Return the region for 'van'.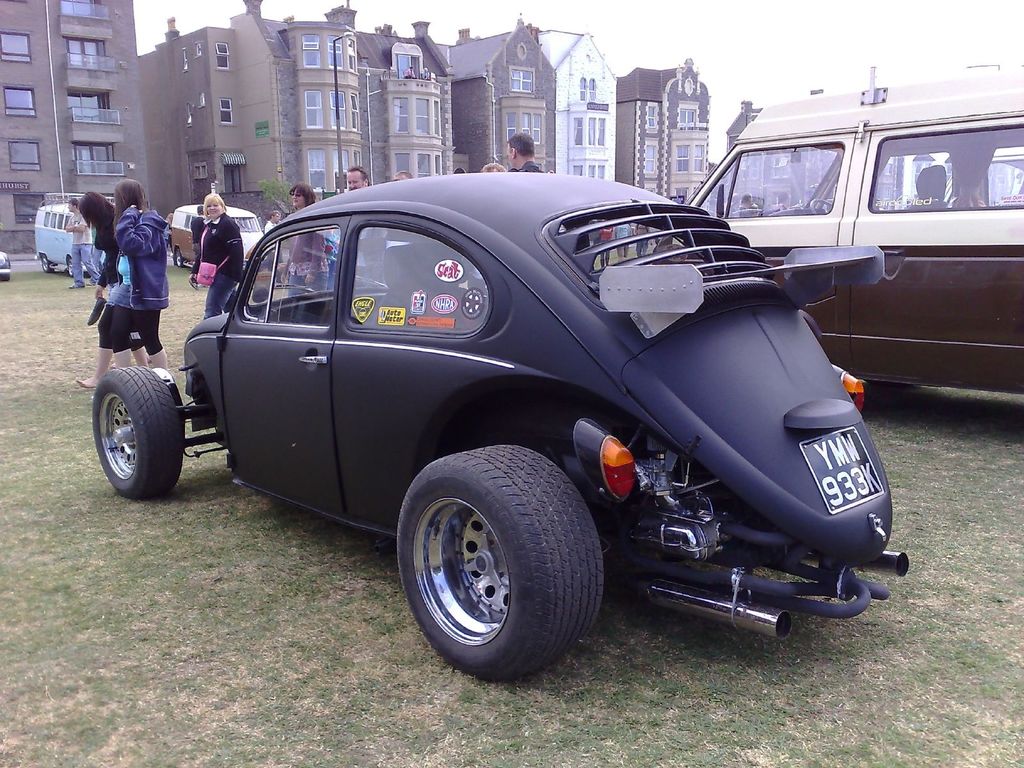
bbox=(687, 63, 1023, 397).
